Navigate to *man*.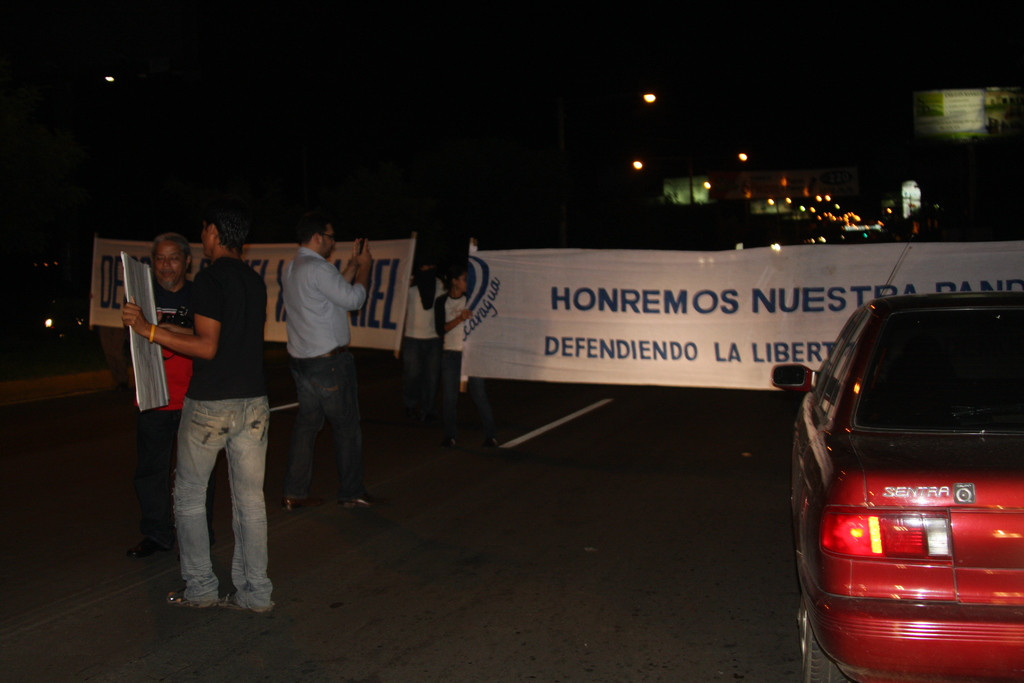
Navigation target: (x1=121, y1=202, x2=273, y2=612).
